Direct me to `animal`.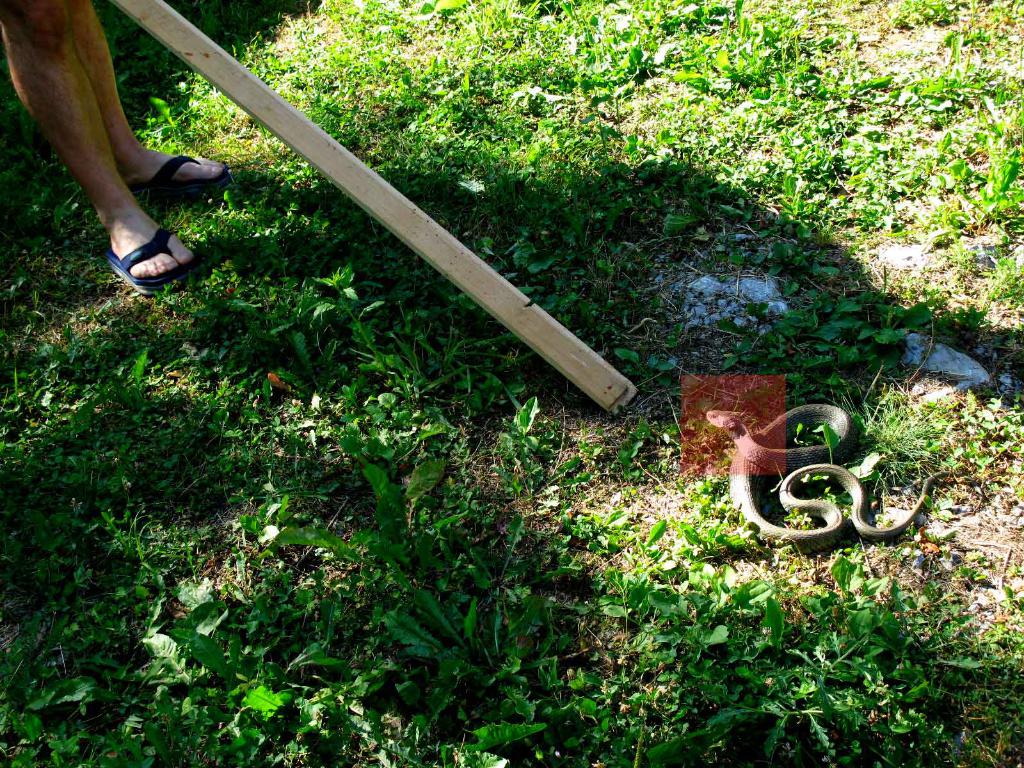
Direction: region(702, 399, 983, 552).
